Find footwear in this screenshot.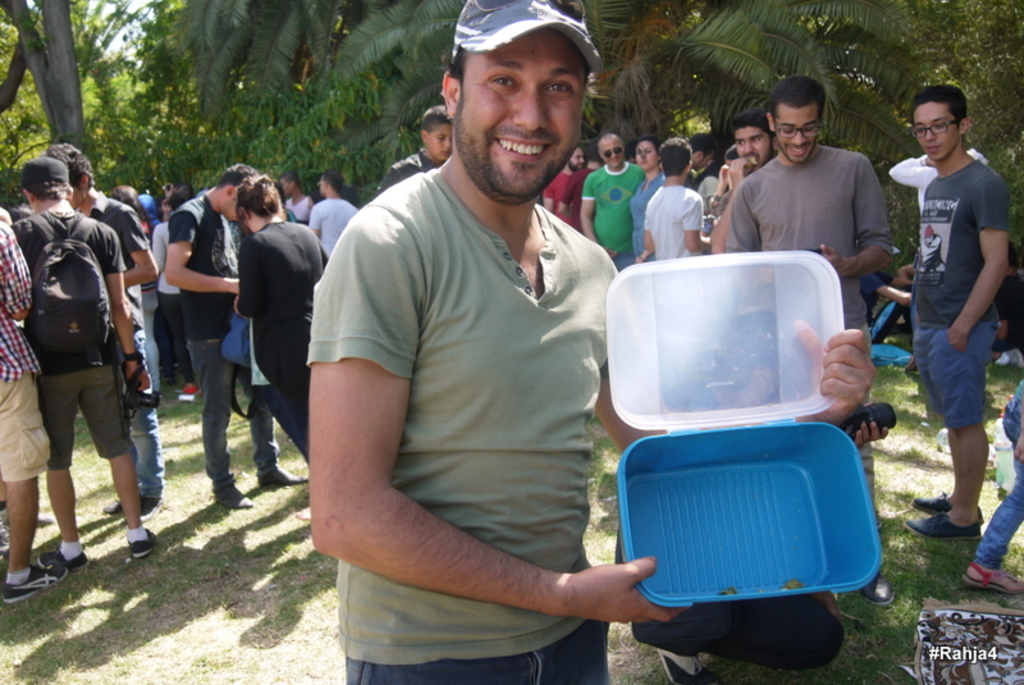
The bounding box for footwear is 37,551,81,574.
